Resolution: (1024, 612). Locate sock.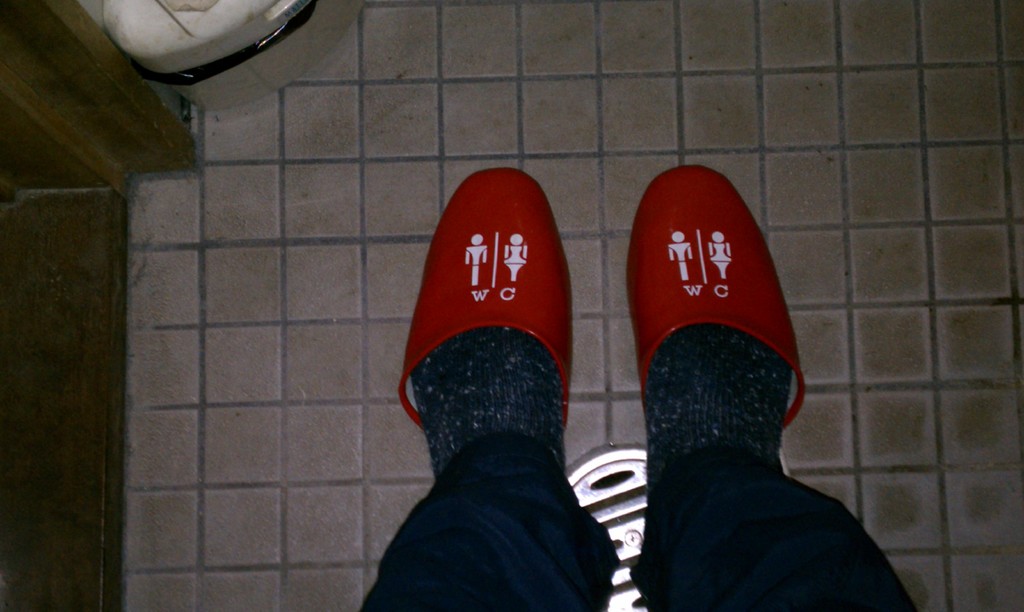
pyautogui.locateOnScreen(406, 328, 572, 483).
